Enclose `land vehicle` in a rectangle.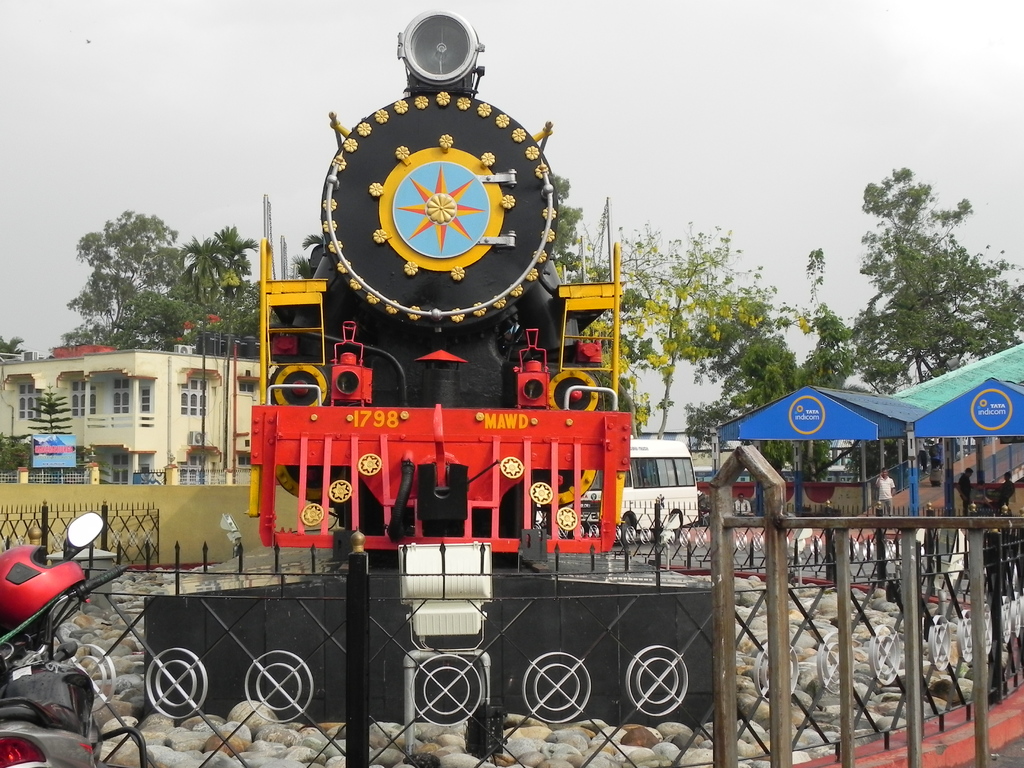
{"x1": 1, "y1": 515, "x2": 129, "y2": 765}.
